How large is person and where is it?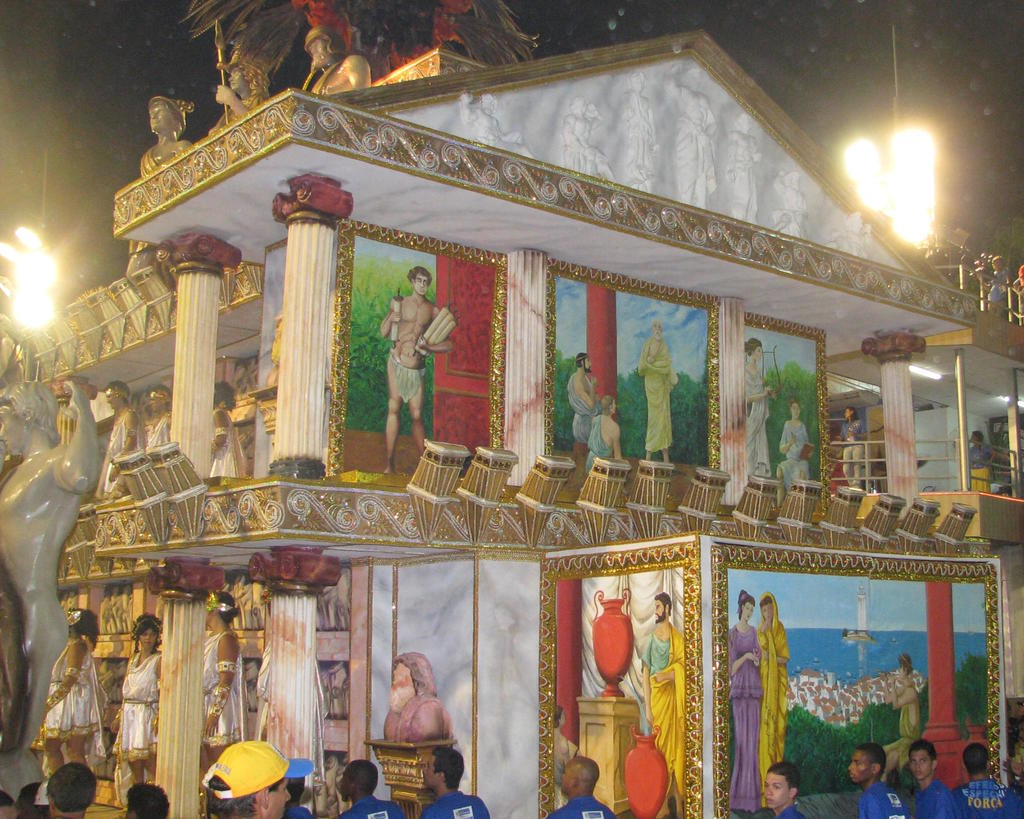
Bounding box: detection(913, 734, 958, 818).
